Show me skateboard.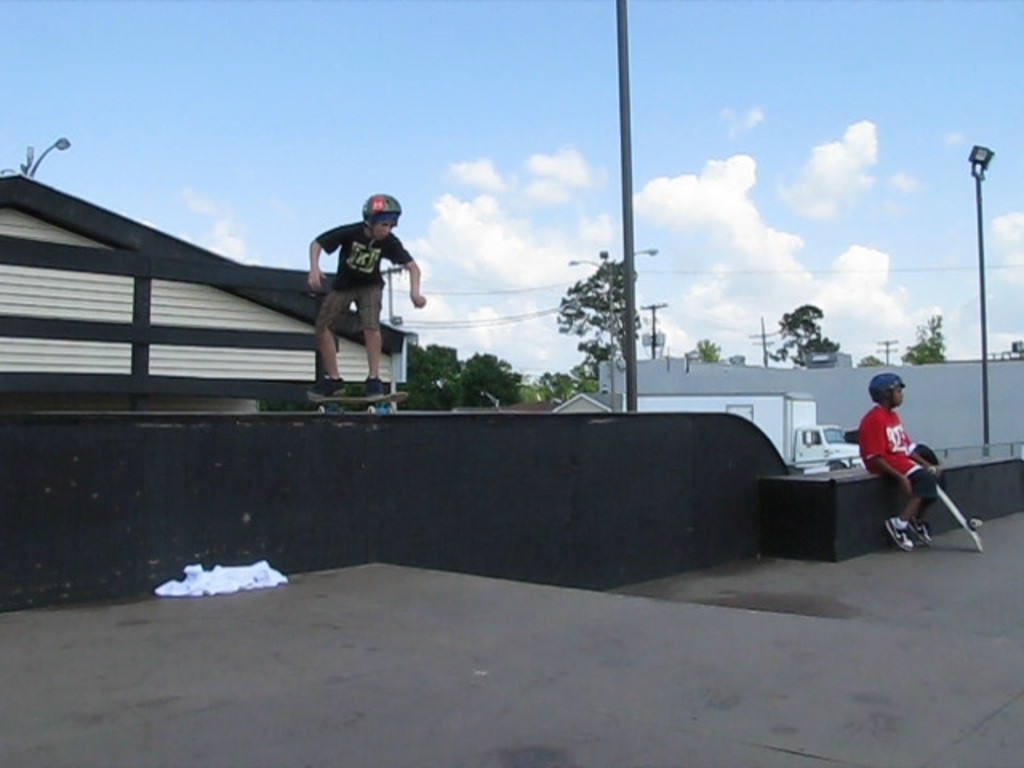
skateboard is here: <region>304, 386, 408, 410</region>.
